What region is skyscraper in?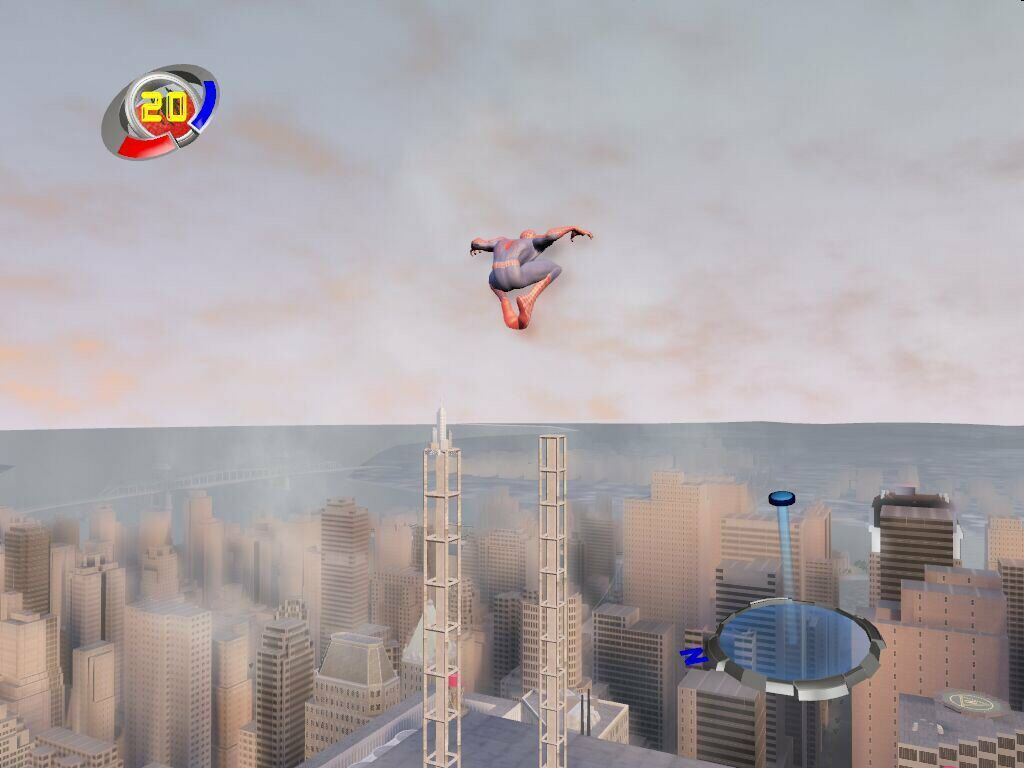
<bbox>849, 565, 1010, 766</bbox>.
